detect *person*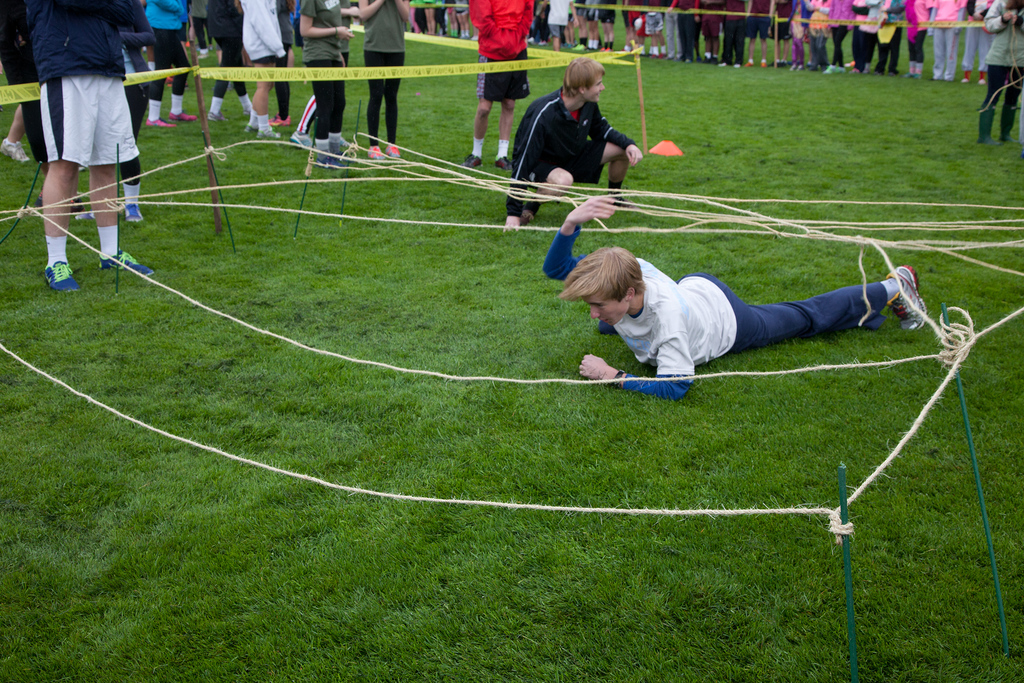
(left=639, top=0, right=666, bottom=58)
